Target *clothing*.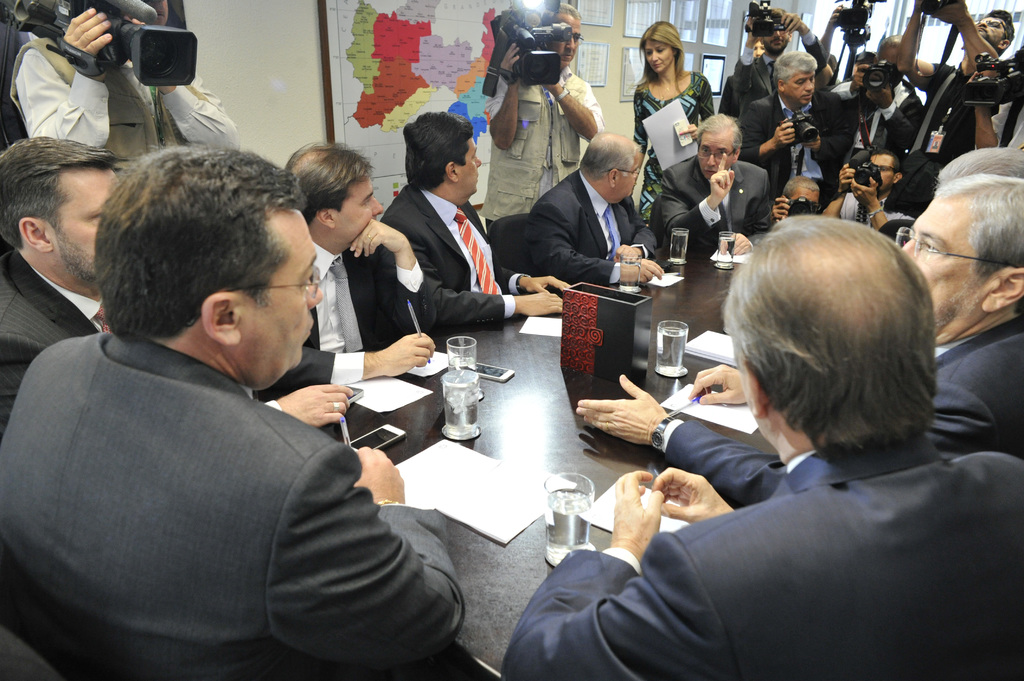
Target region: rect(0, 241, 106, 444).
